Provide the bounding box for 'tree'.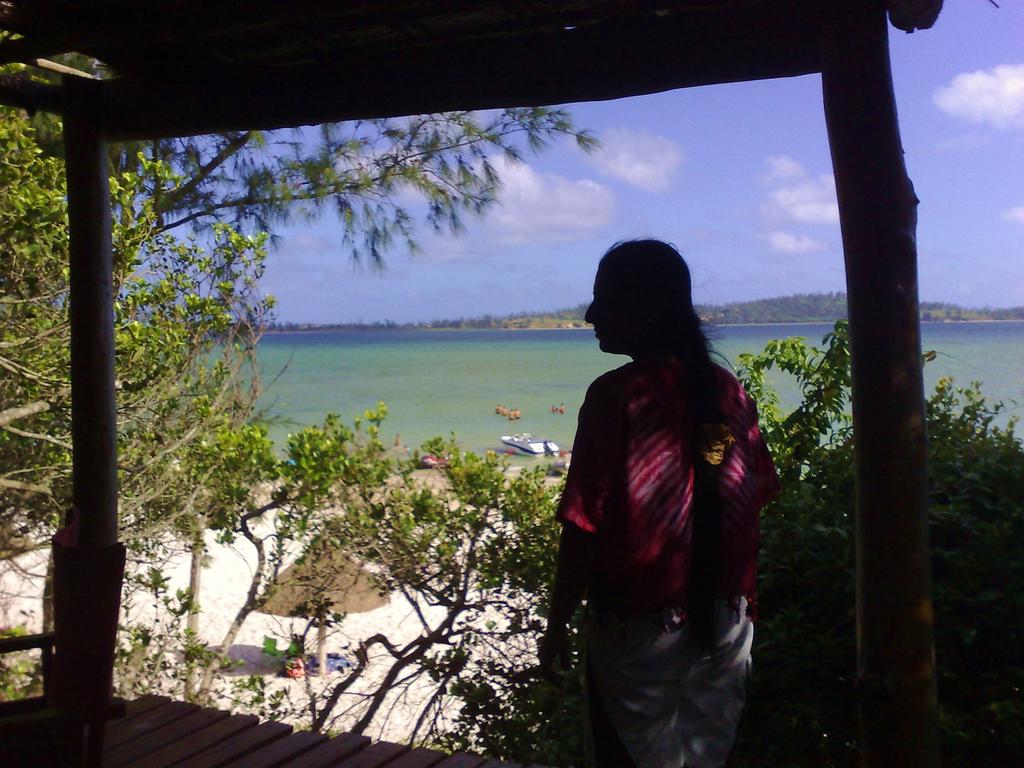
0/1/312/646.
